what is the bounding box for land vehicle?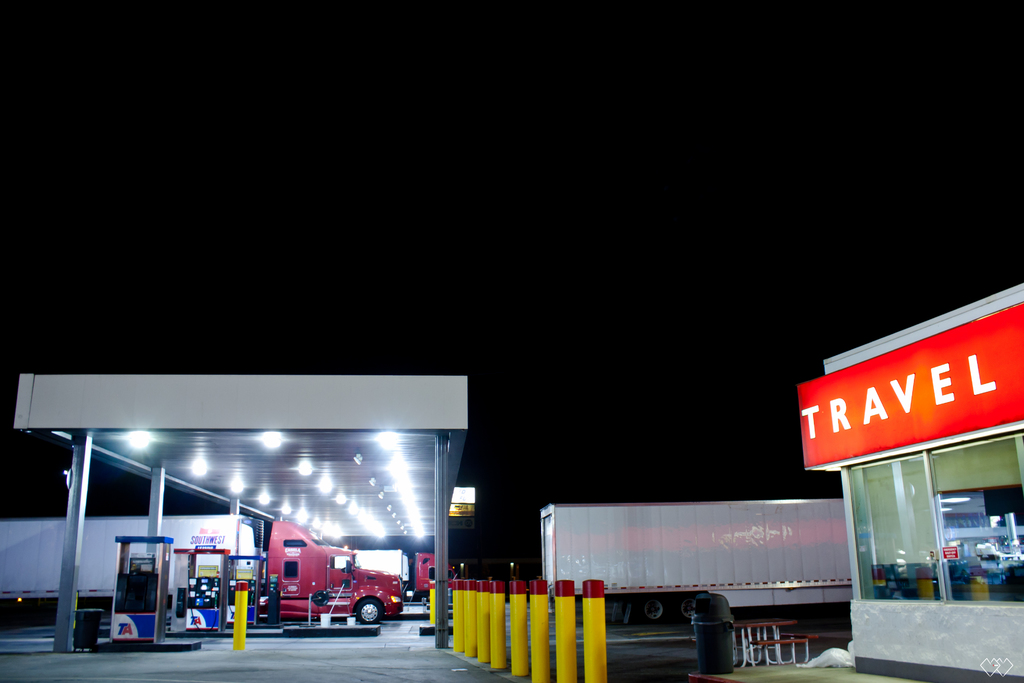
0:514:401:623.
